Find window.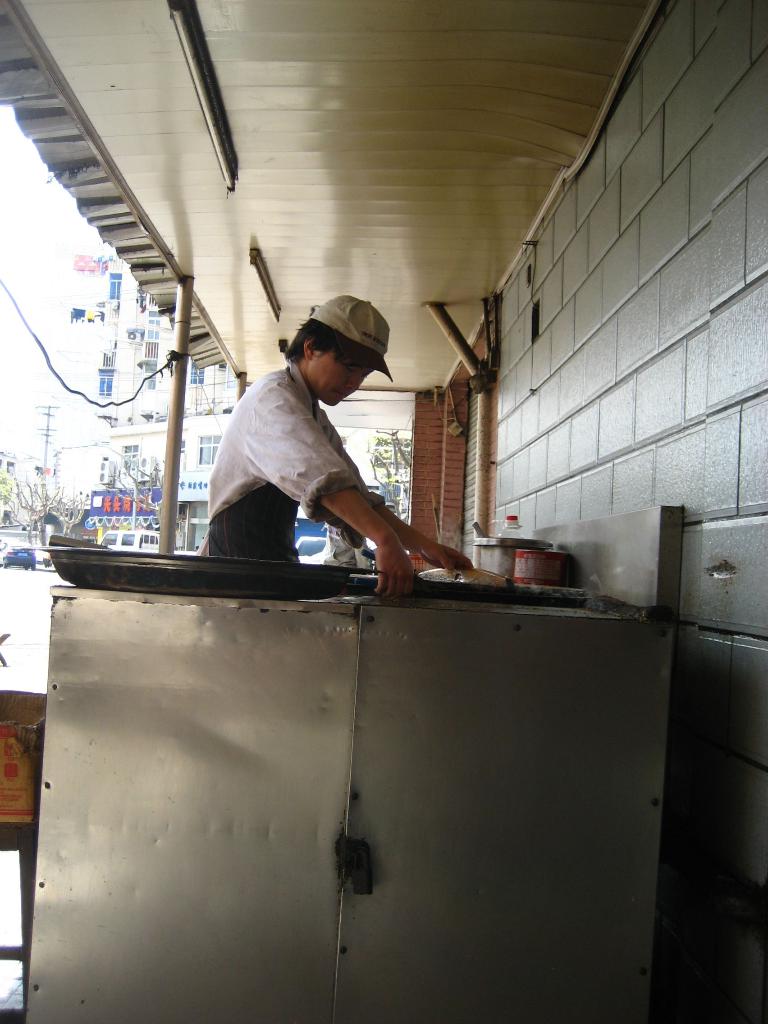
Rect(145, 320, 157, 337).
